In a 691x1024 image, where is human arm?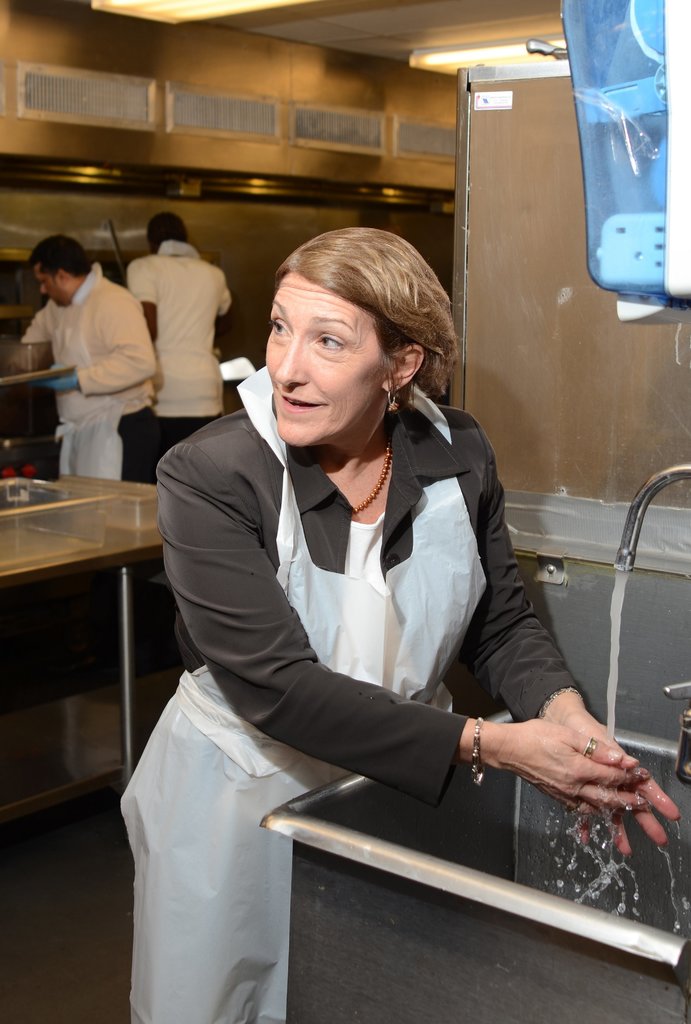
130/234/156/327.
